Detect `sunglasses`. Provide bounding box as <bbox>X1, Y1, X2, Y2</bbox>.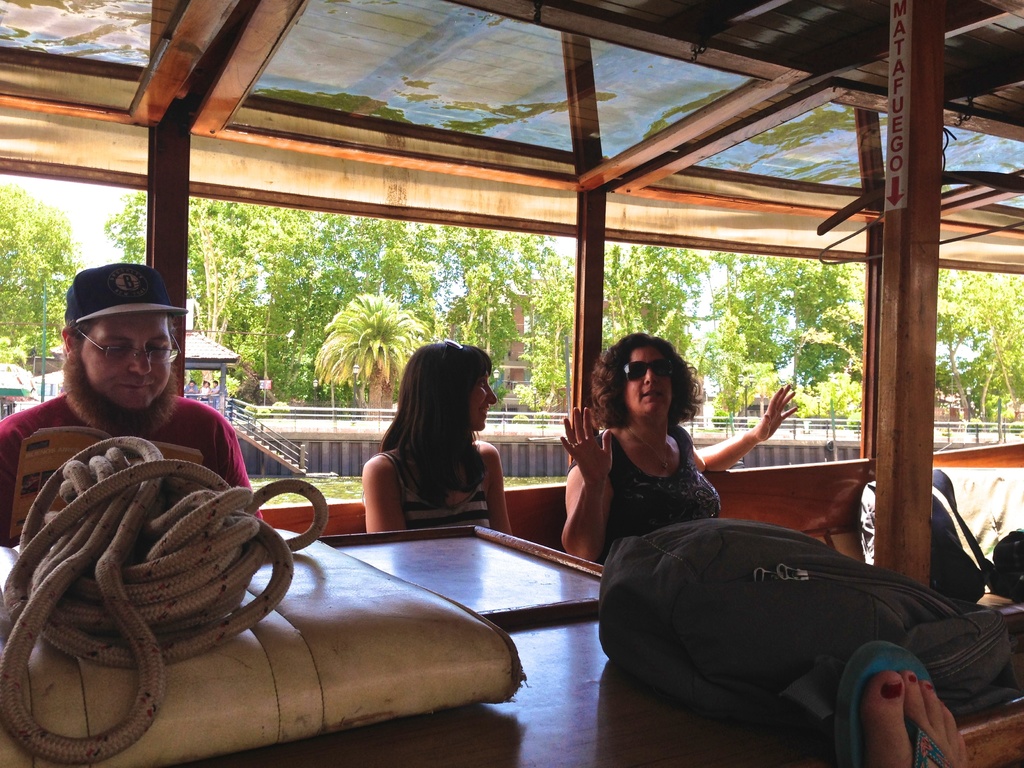
<bbox>443, 340, 464, 360</bbox>.
